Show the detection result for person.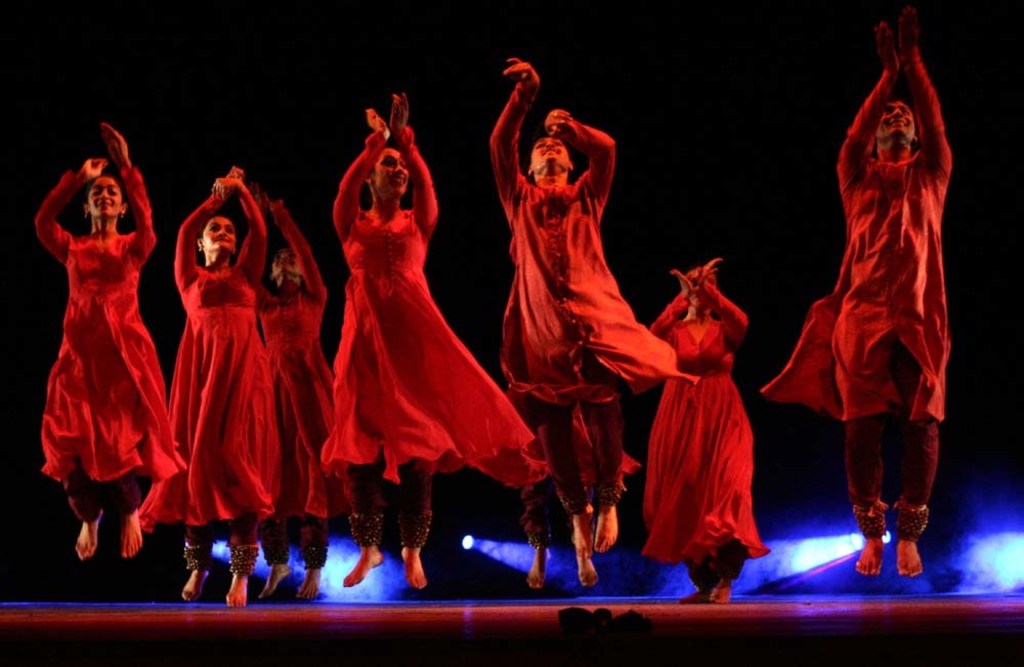
locate(643, 255, 773, 606).
